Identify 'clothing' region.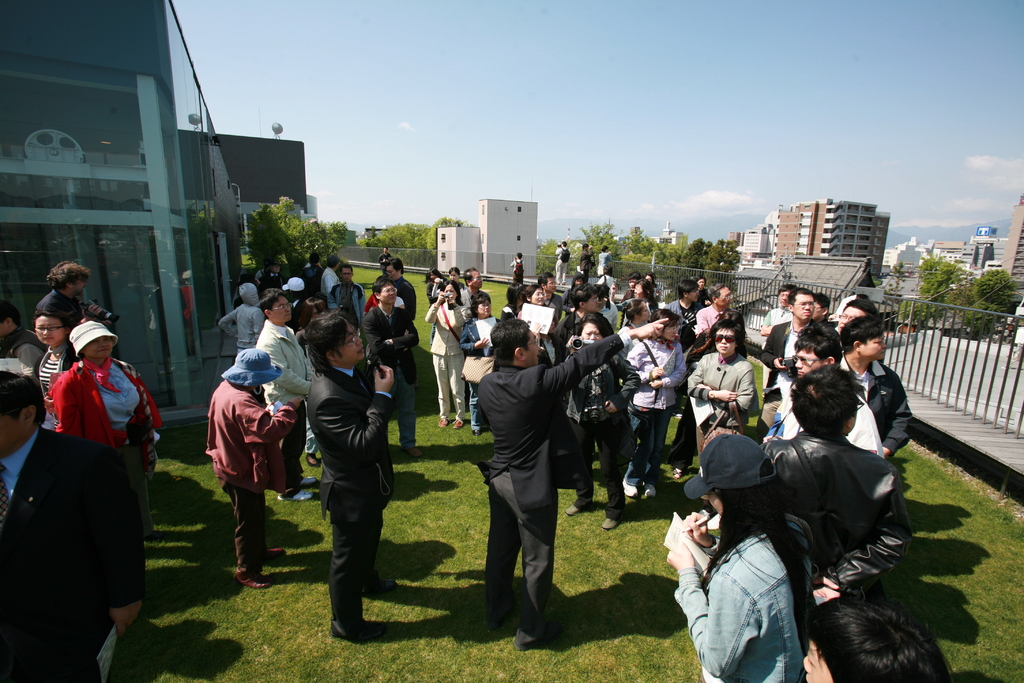
Region: BBox(54, 341, 171, 559).
